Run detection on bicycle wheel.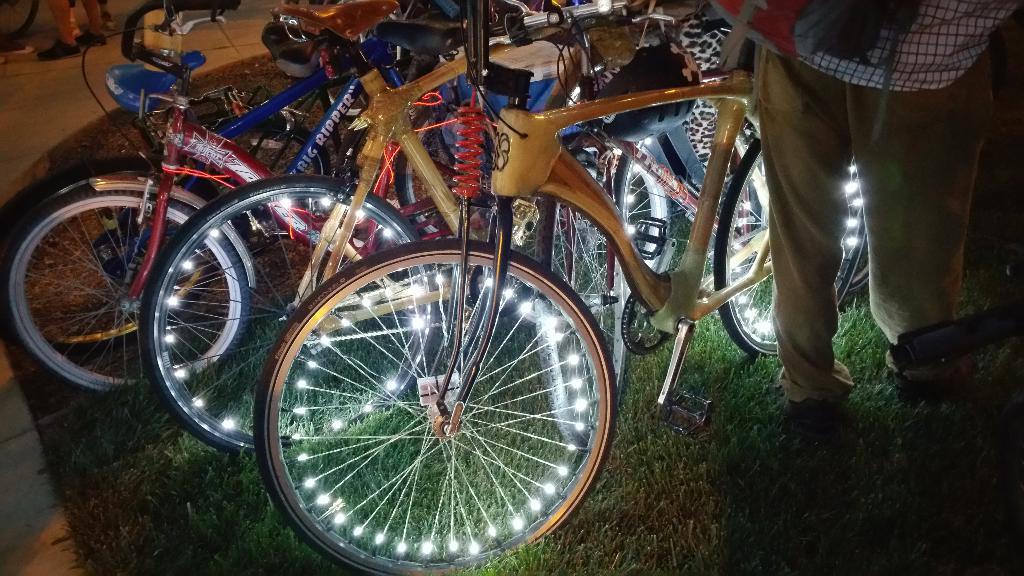
Result: [5,184,262,414].
